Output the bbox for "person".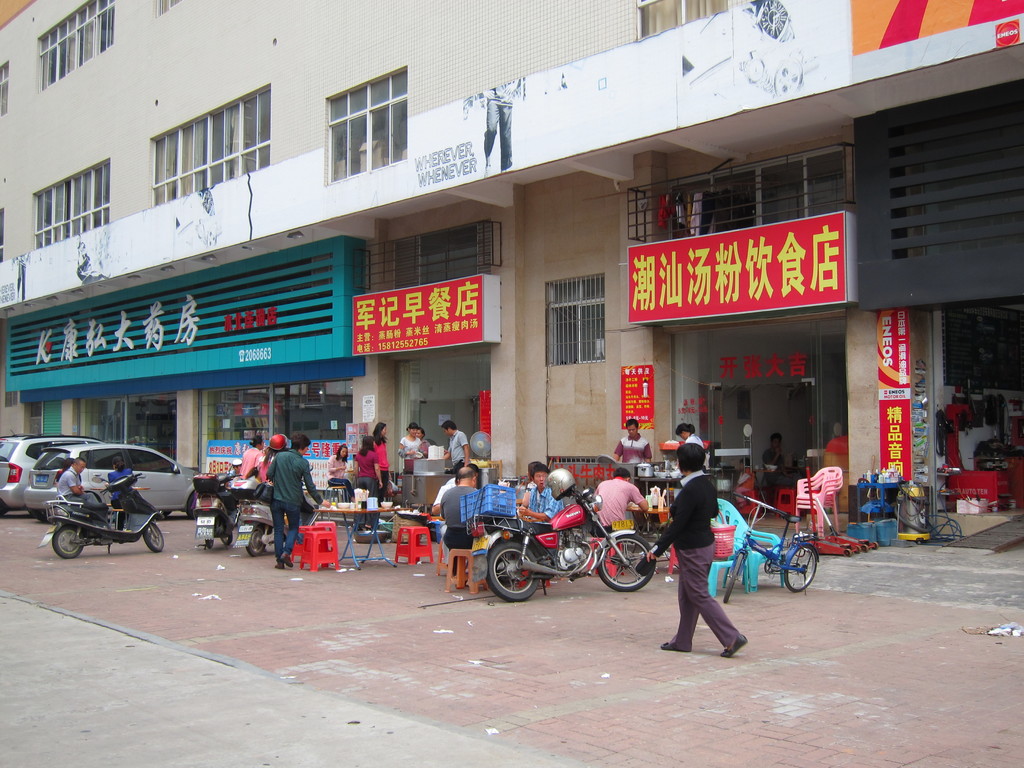
[left=611, top=417, right=653, bottom=537].
